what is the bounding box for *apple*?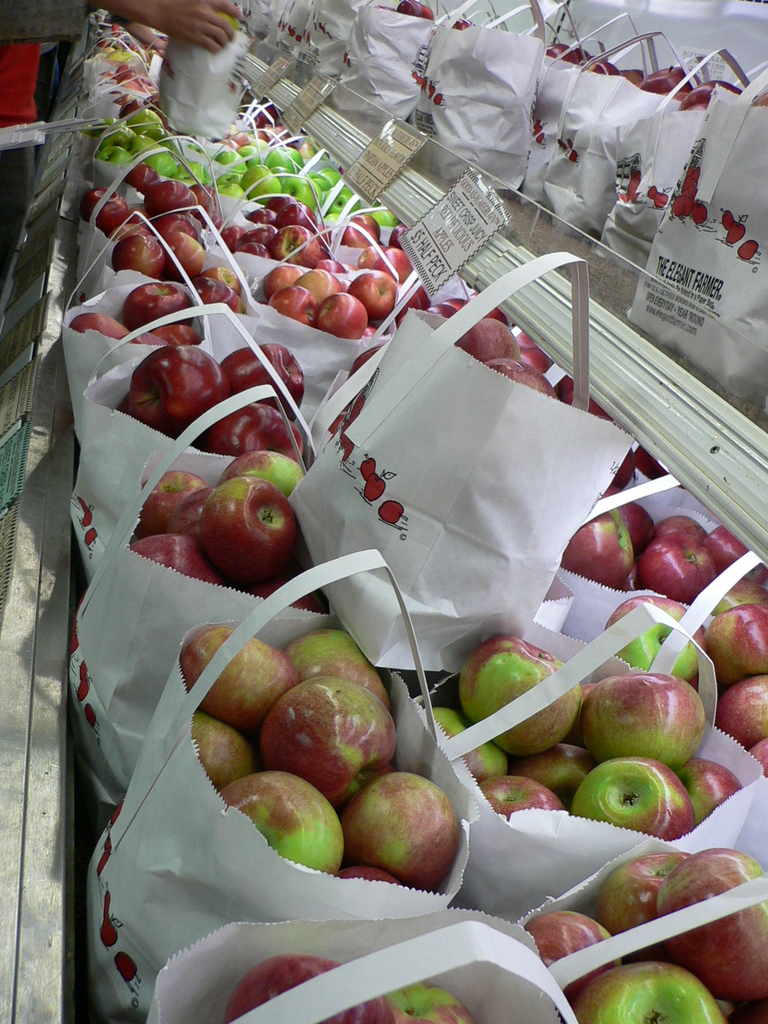
Rect(86, 708, 95, 732).
